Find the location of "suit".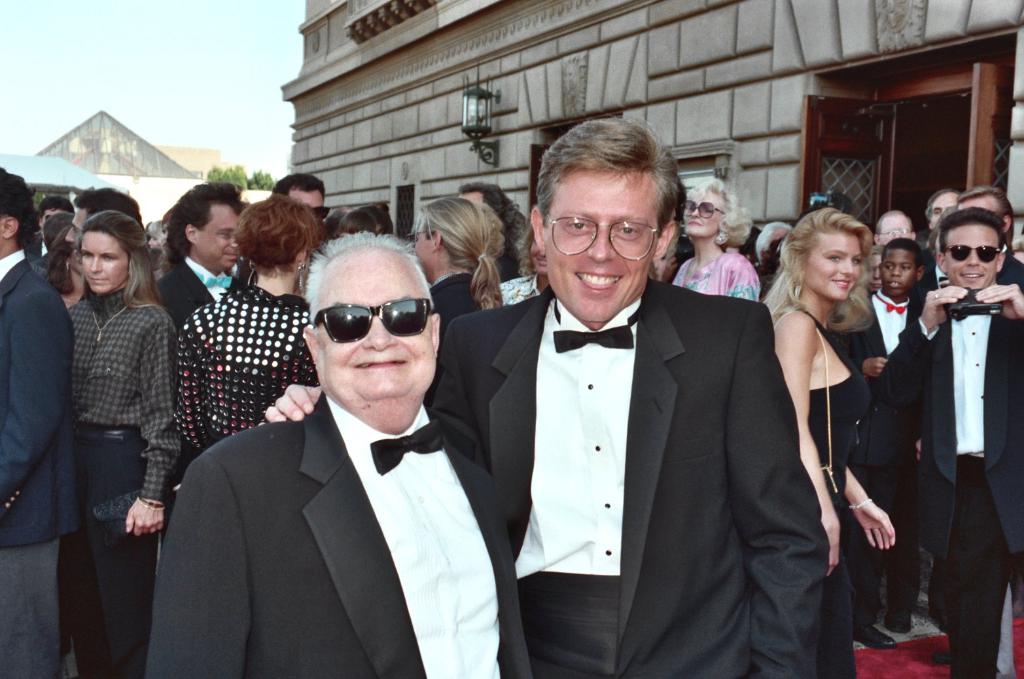
Location: bbox(0, 249, 76, 678).
